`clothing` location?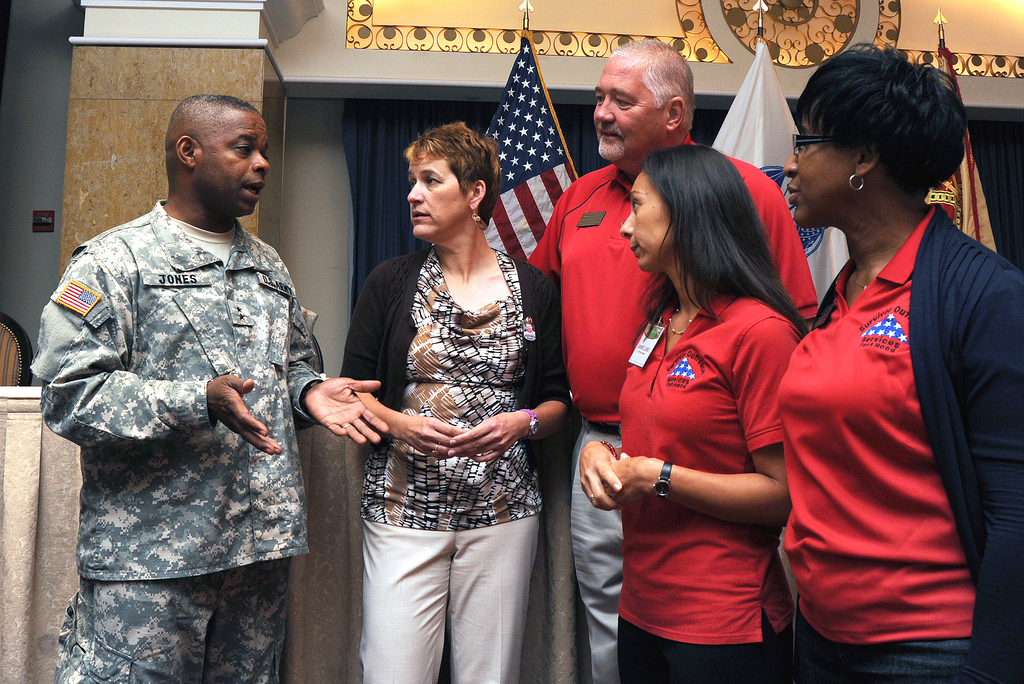
(left=620, top=626, right=772, bottom=683)
